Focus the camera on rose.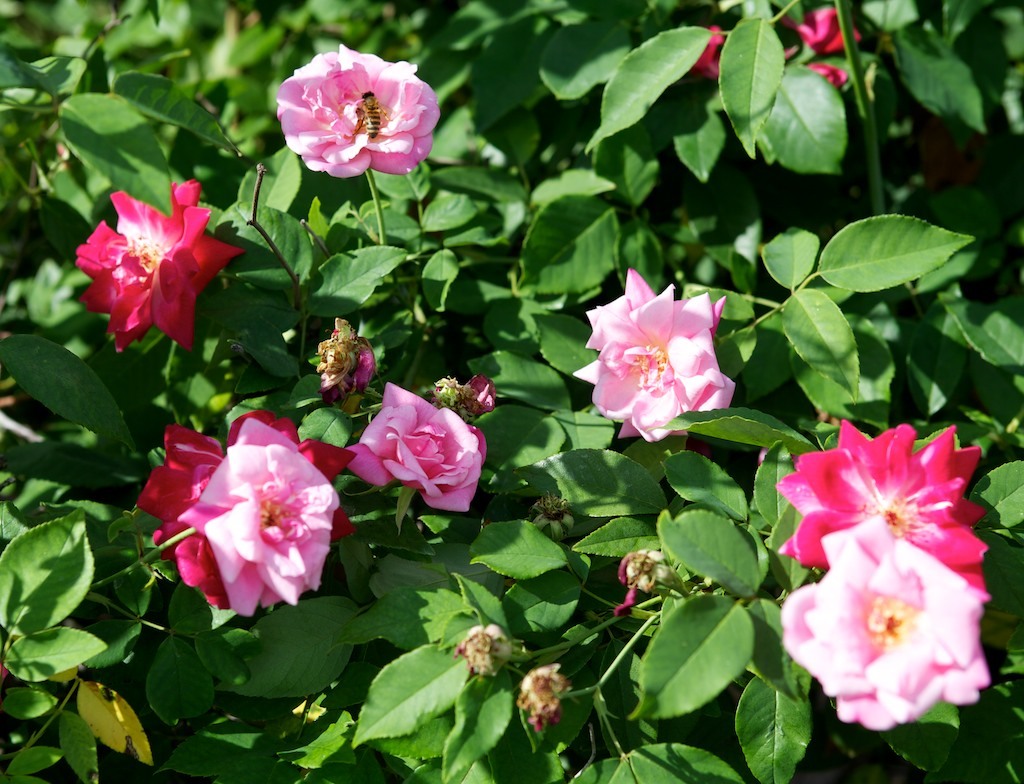
Focus region: [201, 416, 337, 622].
